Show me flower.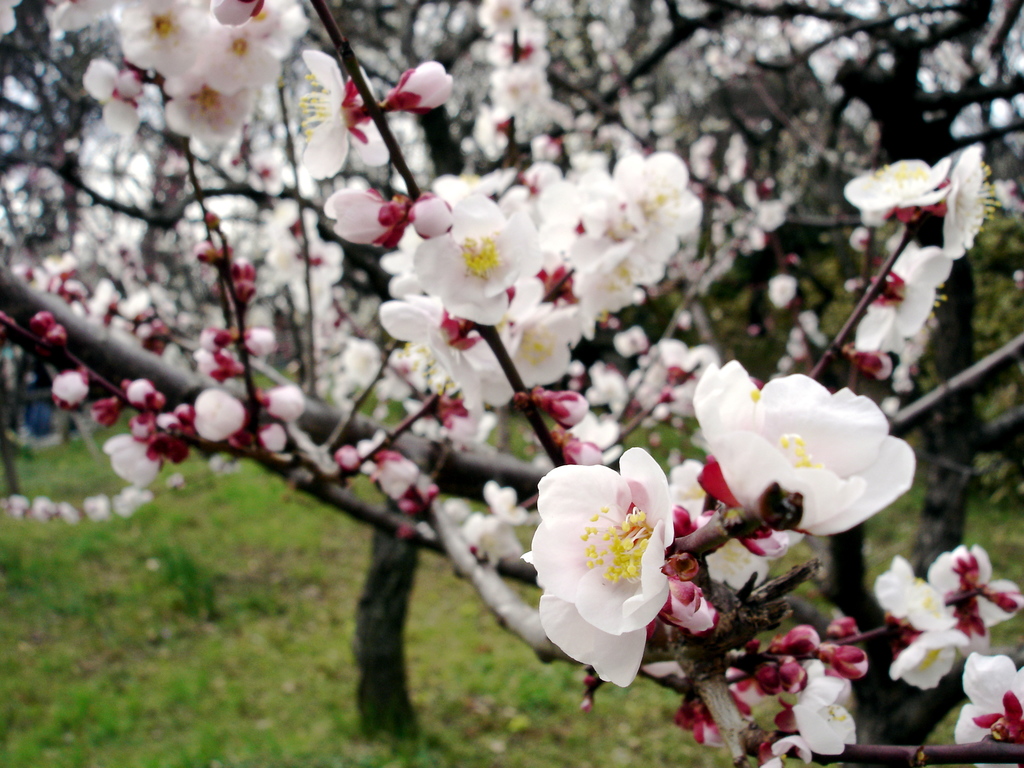
flower is here: (left=529, top=472, right=684, bottom=684).
